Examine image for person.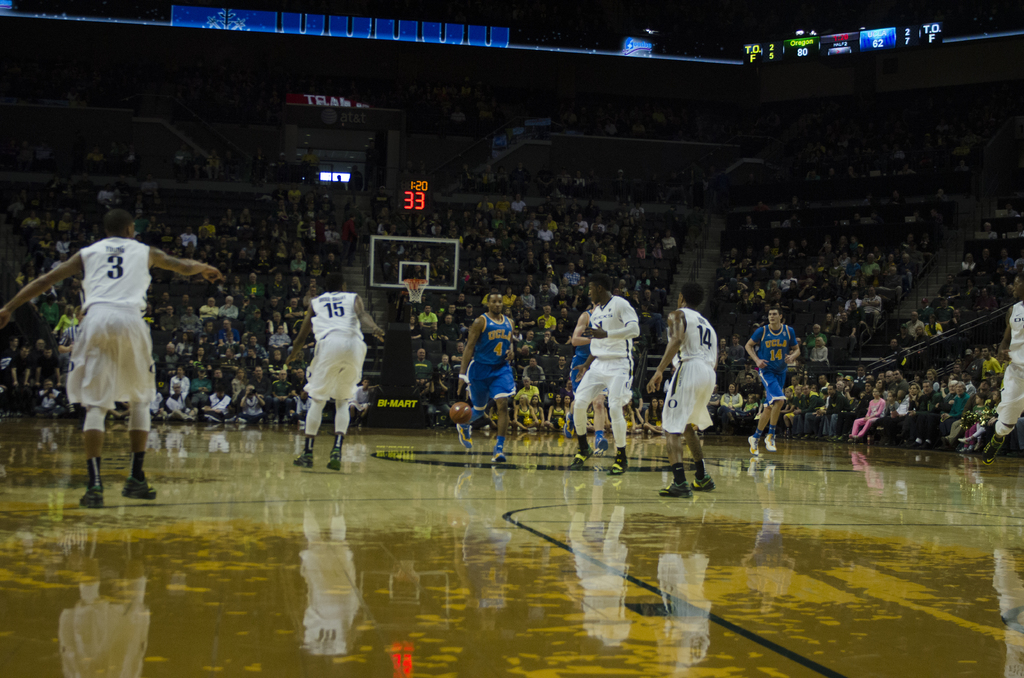
Examination result: box(513, 397, 538, 432).
